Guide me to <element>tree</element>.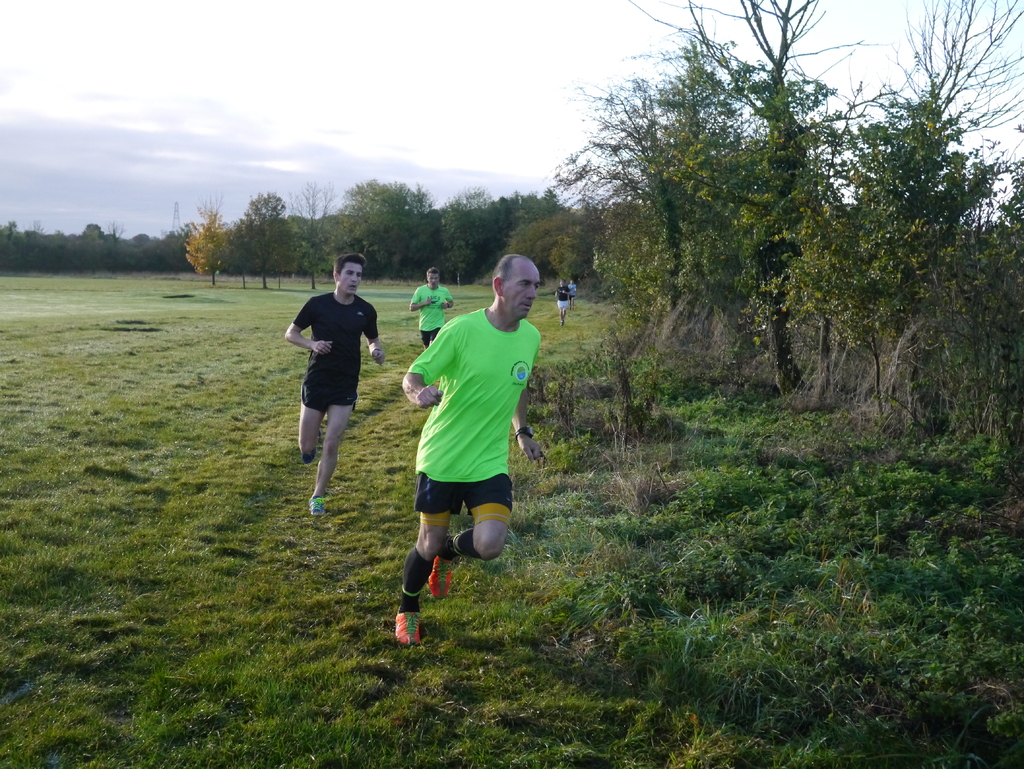
Guidance: region(187, 192, 225, 294).
